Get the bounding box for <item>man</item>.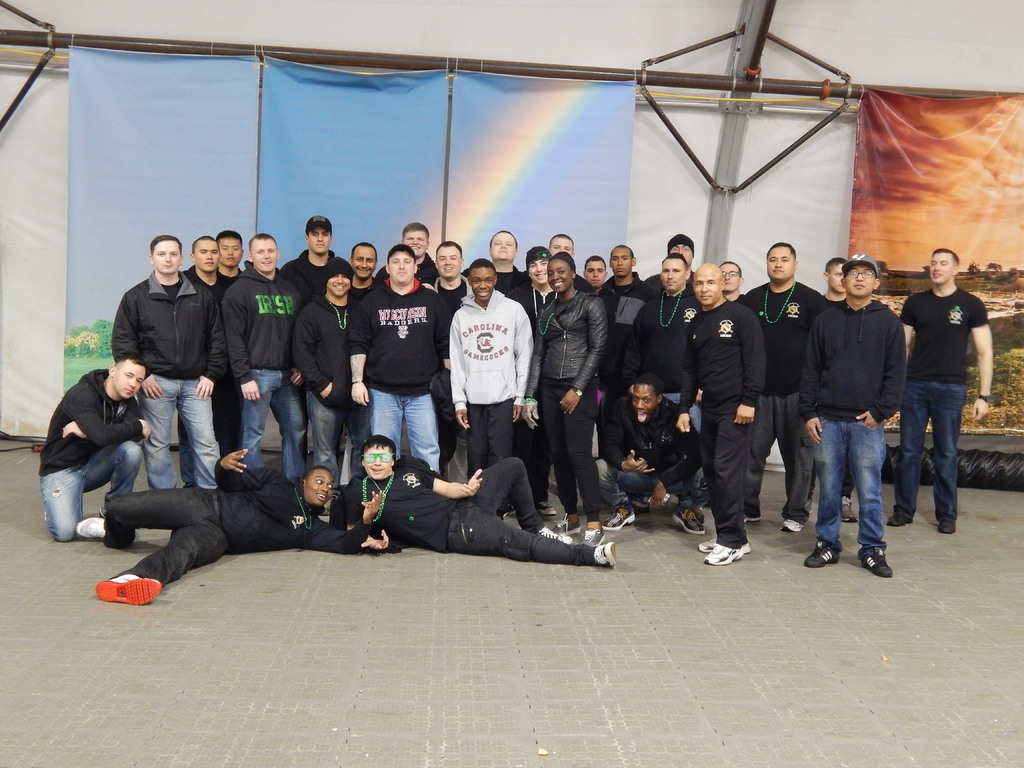
[601,367,723,531].
